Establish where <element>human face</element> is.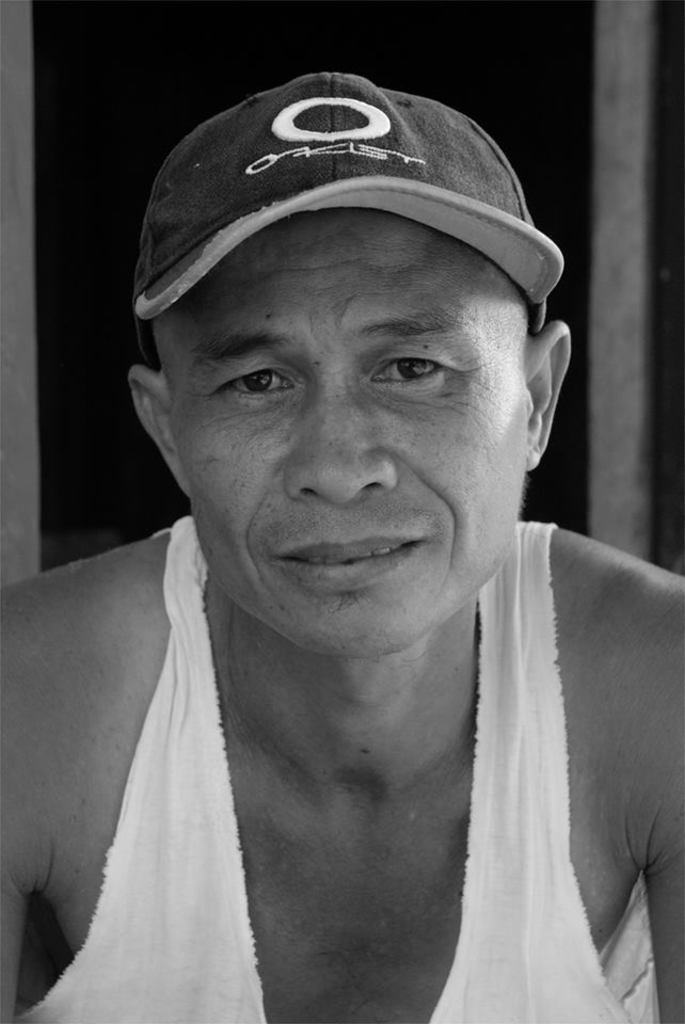
Established at [152,208,522,663].
